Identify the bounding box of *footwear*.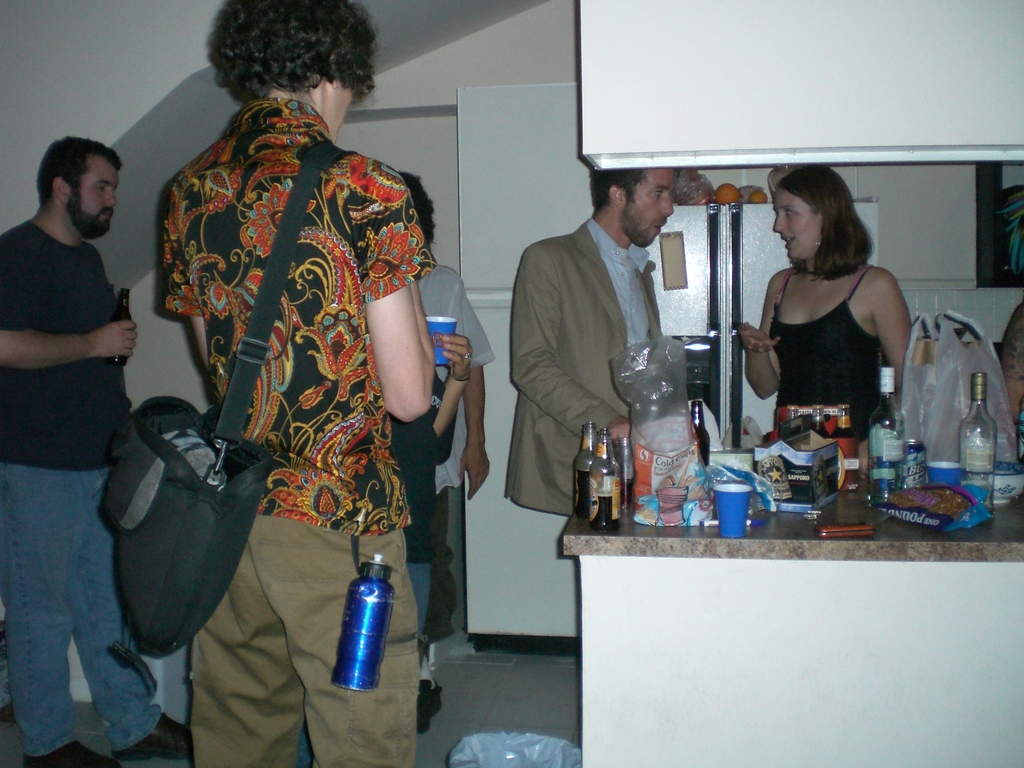
[20,737,122,767].
